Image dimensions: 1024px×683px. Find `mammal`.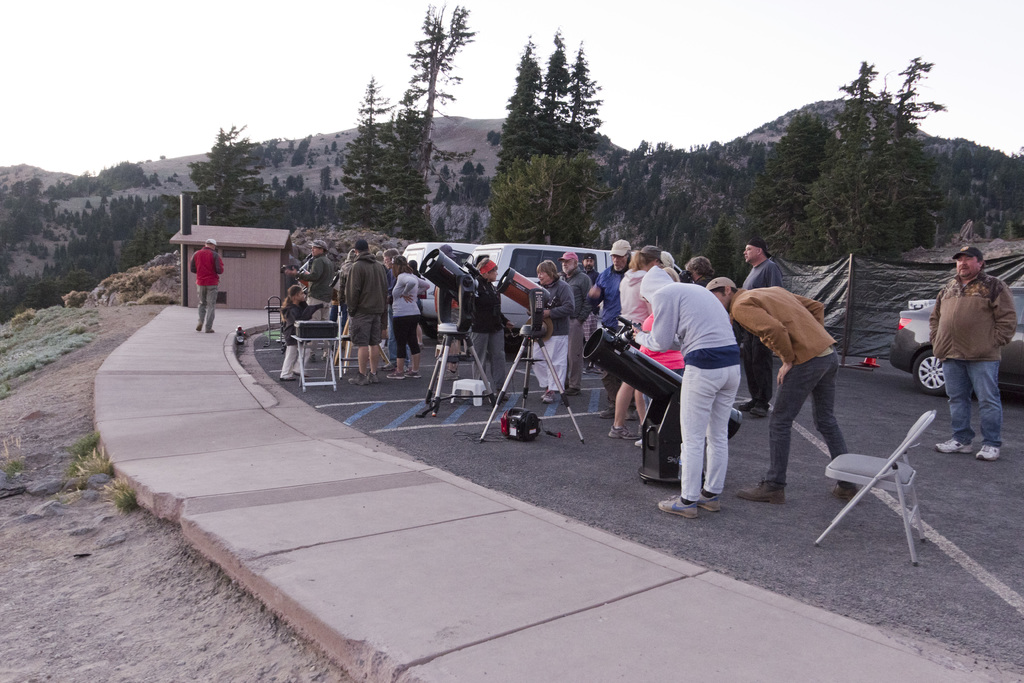
x1=188 y1=236 x2=226 y2=330.
